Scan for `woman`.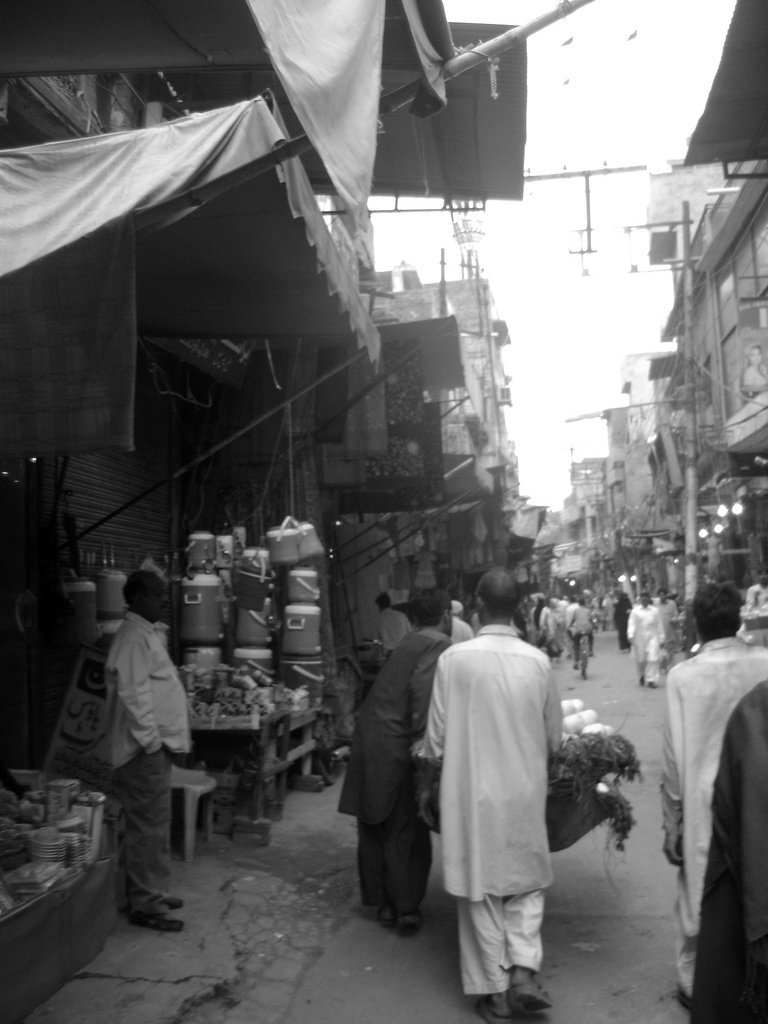
Scan result: <box>611,593,635,658</box>.
